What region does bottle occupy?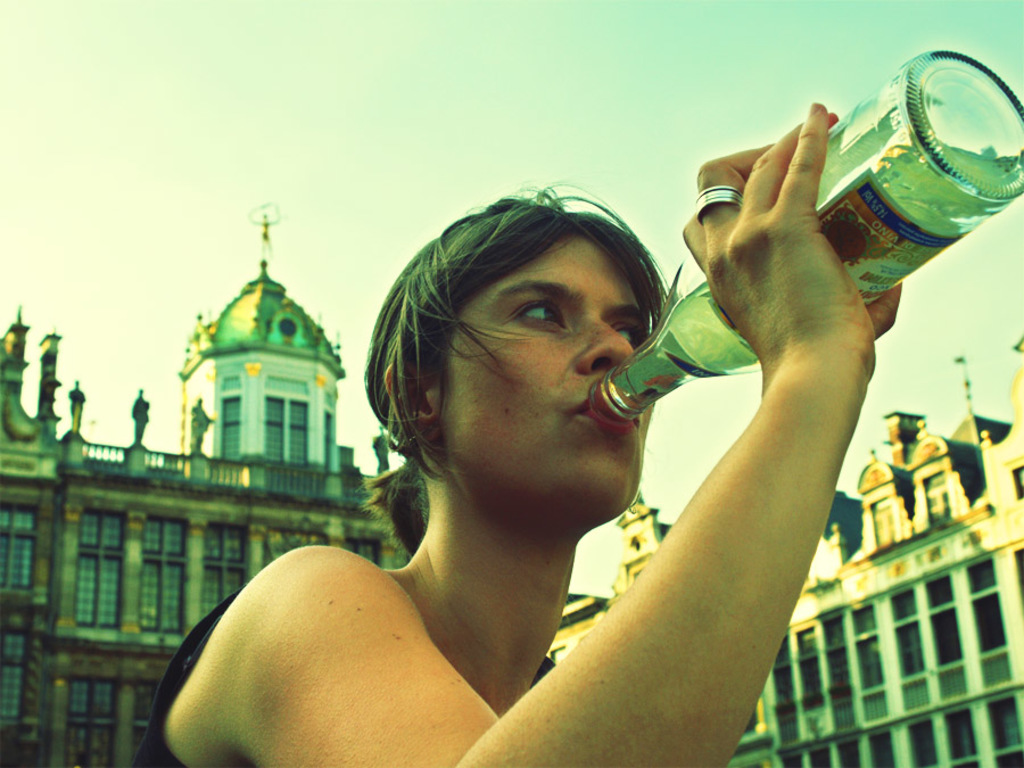
<box>585,47,1023,426</box>.
